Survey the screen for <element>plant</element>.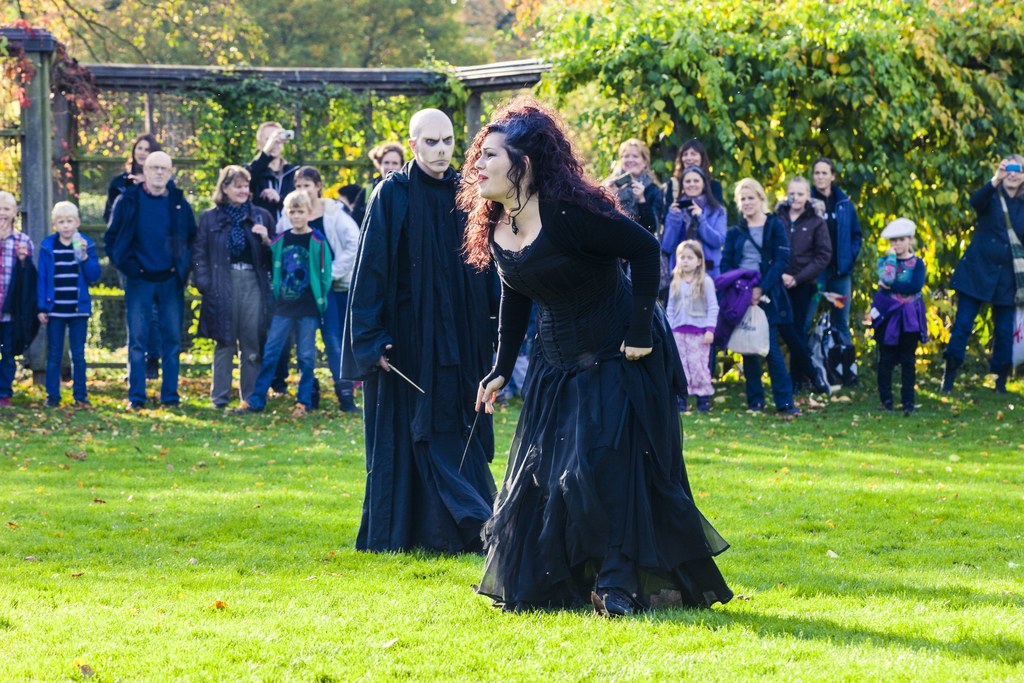
Survey found: bbox(524, 0, 1023, 389).
